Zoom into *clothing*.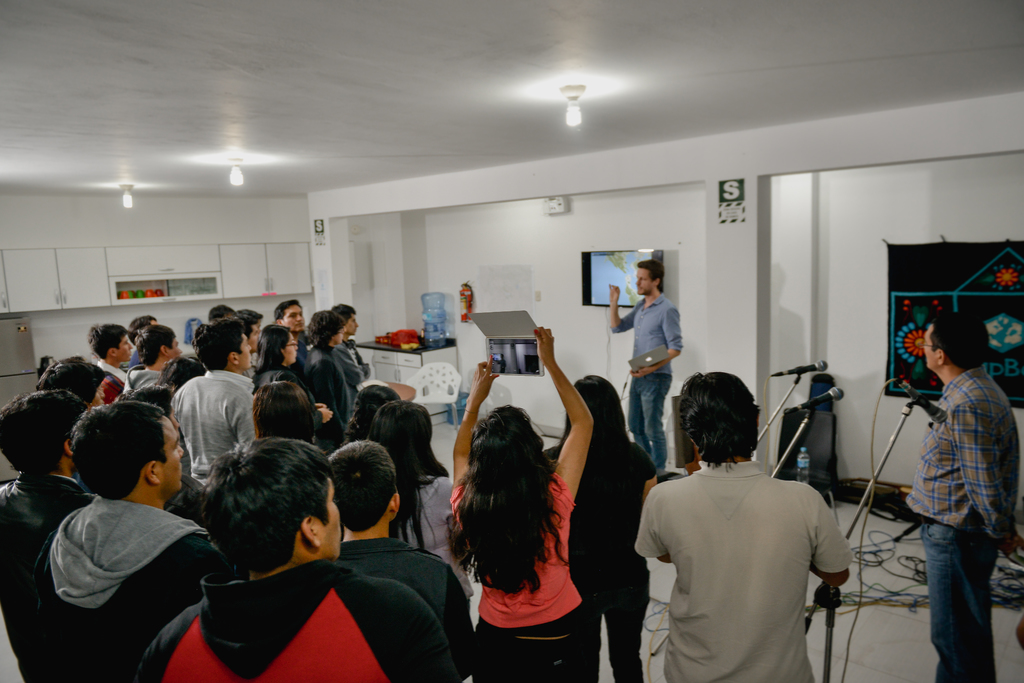
Zoom target: locate(109, 353, 133, 399).
